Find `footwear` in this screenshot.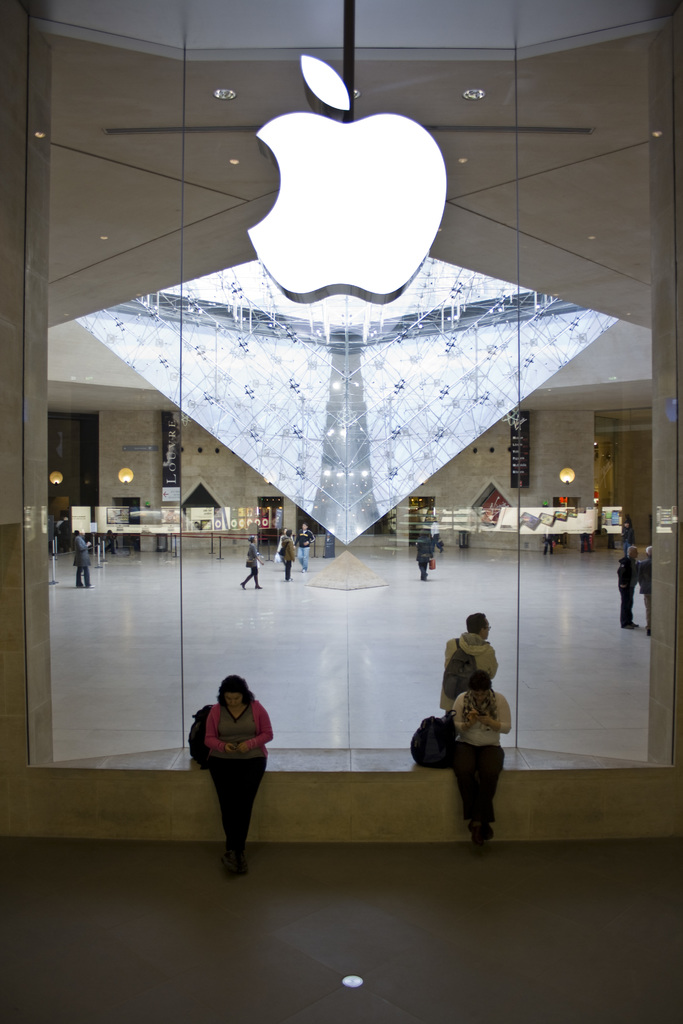
The bounding box for `footwear` is 623:625:634:628.
